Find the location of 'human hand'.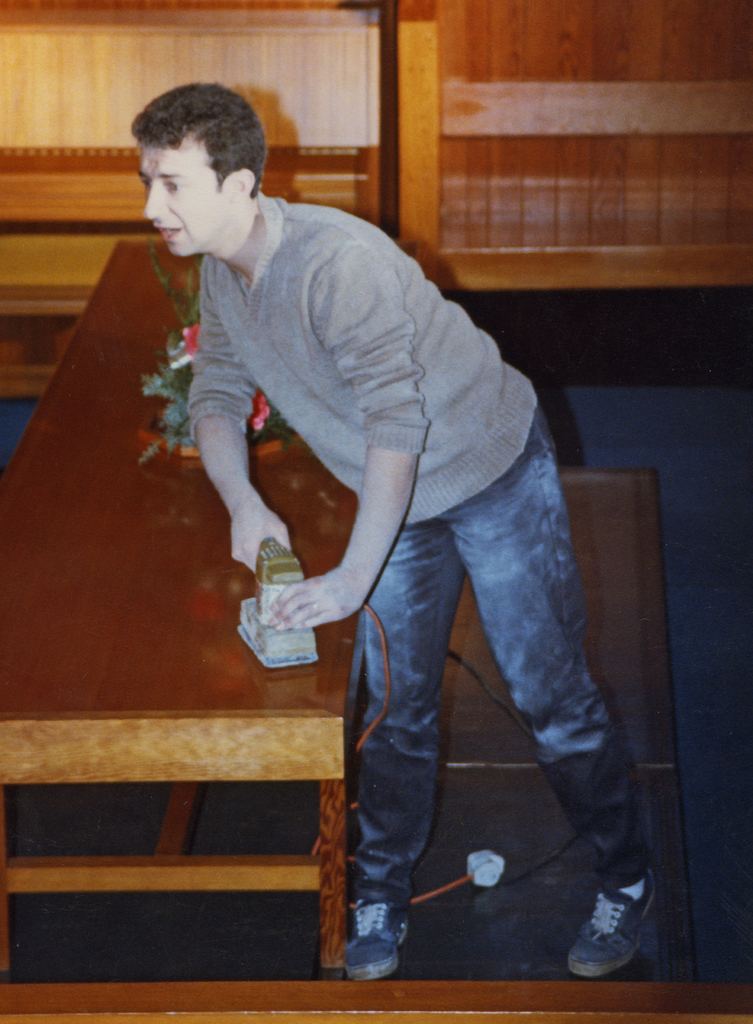
Location: detection(228, 496, 296, 575).
